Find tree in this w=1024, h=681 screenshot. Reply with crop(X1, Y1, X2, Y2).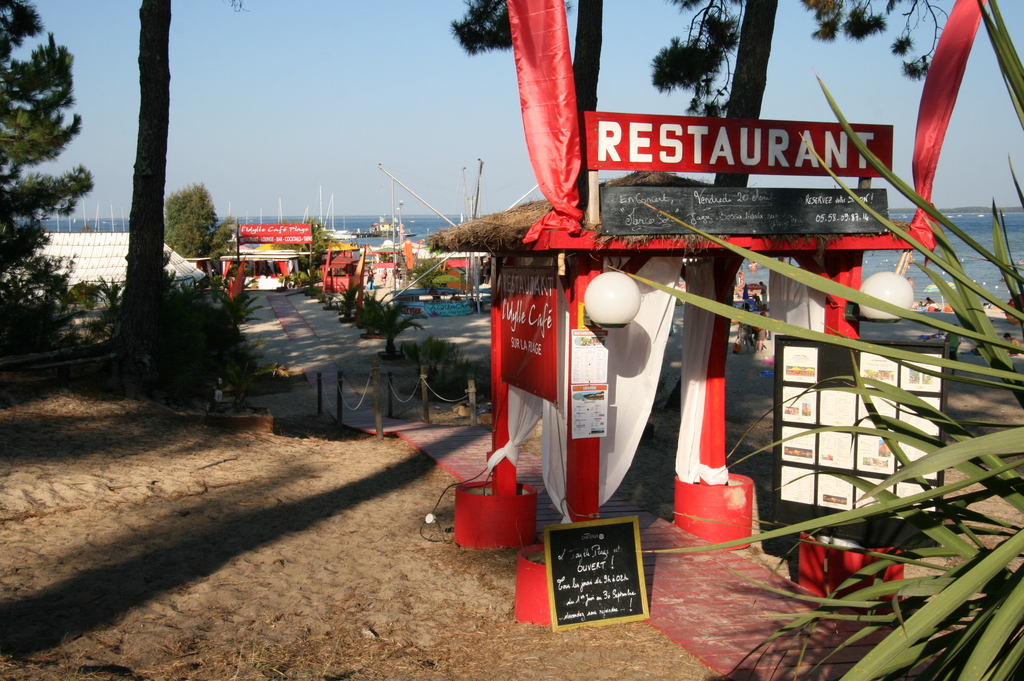
crop(0, 0, 95, 356).
